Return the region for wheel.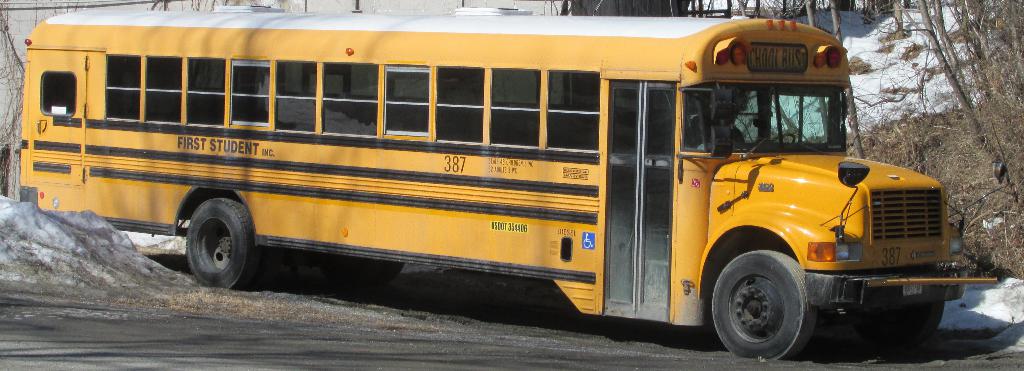
x1=182 y1=196 x2=261 y2=291.
